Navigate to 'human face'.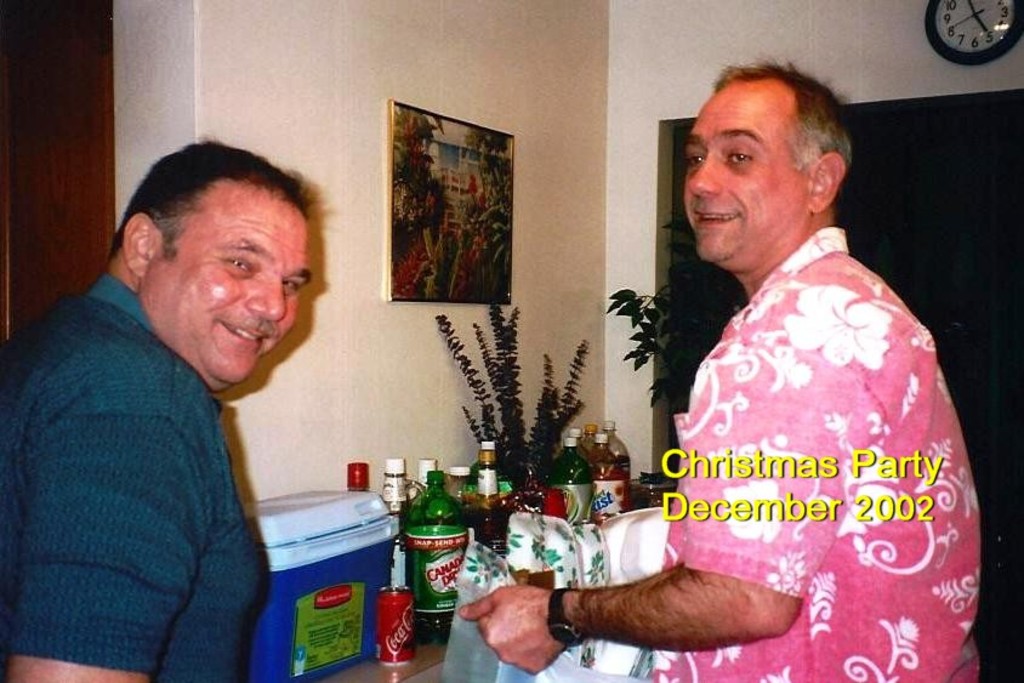
Navigation target: locate(147, 189, 309, 383).
